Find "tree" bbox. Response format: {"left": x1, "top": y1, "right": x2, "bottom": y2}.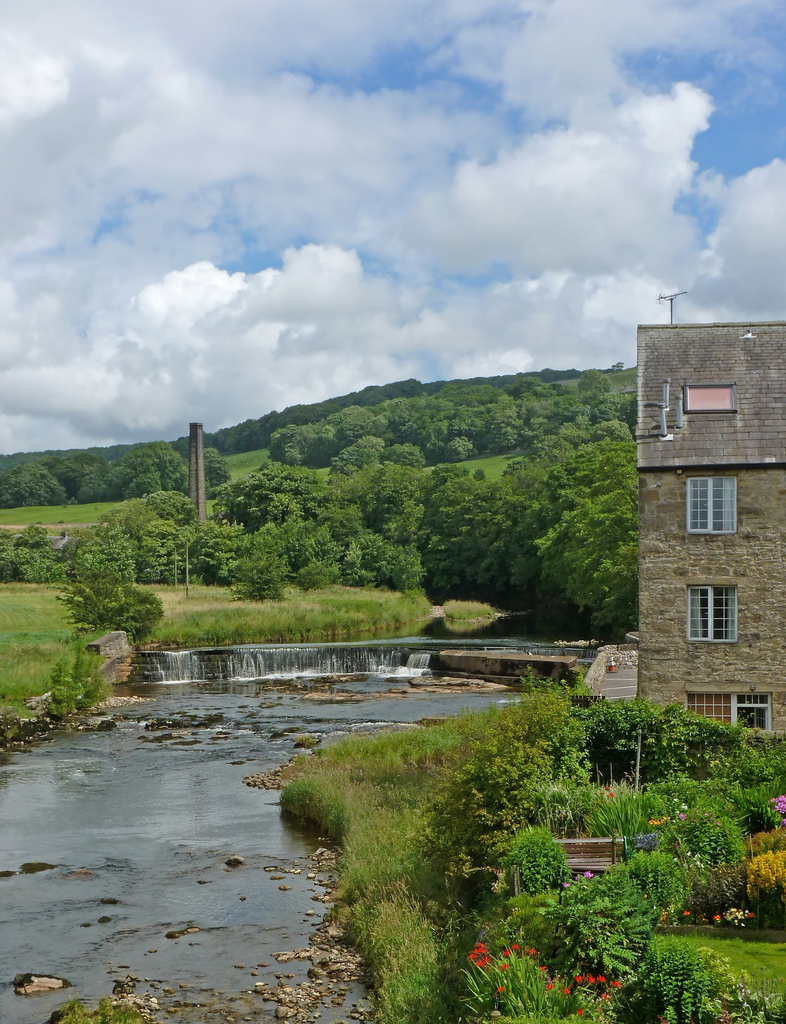
{"left": 40, "top": 562, "right": 161, "bottom": 638}.
